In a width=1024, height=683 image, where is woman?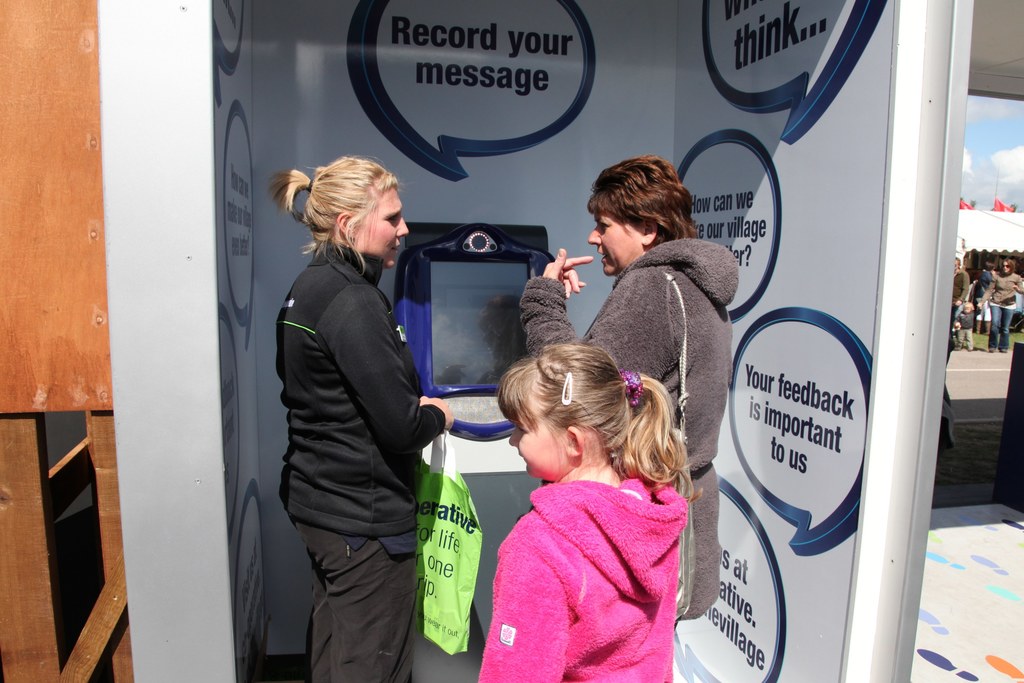
(976,253,1023,354).
